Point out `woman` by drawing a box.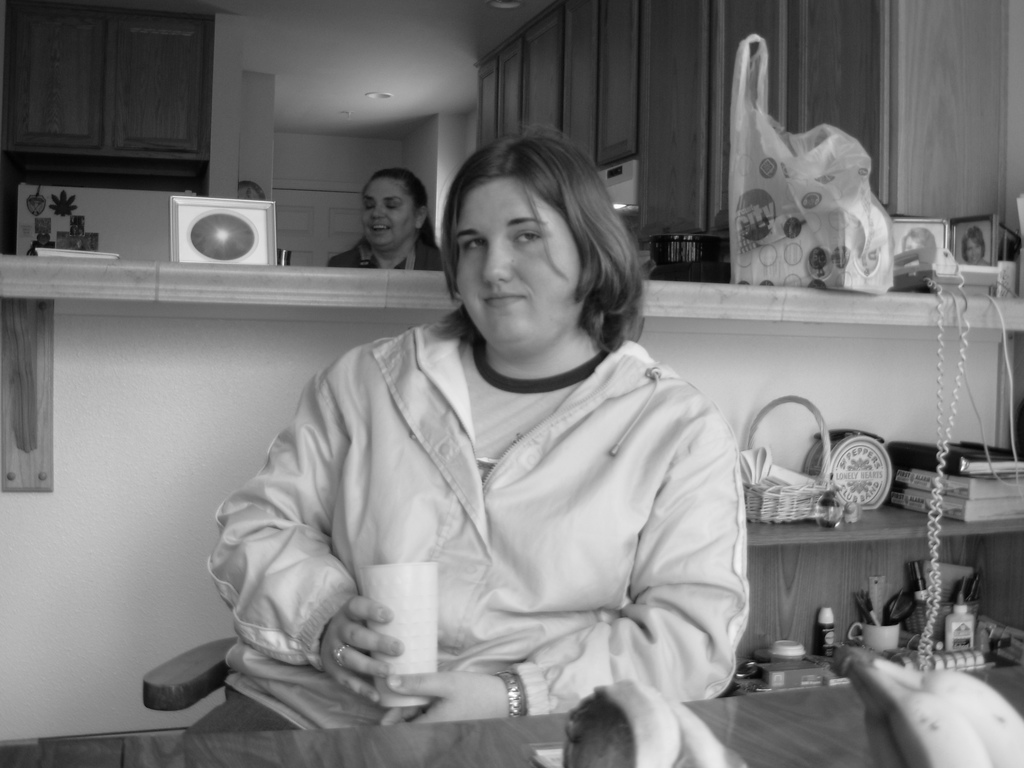
l=323, t=167, r=444, b=269.
